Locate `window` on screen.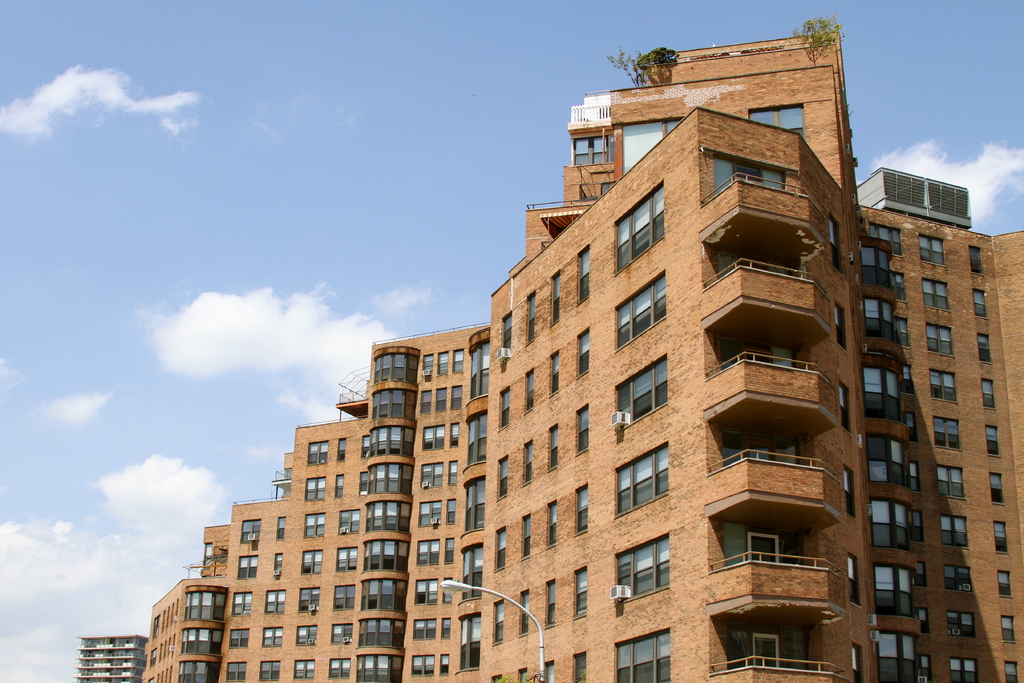
On screen at box(845, 468, 854, 521).
